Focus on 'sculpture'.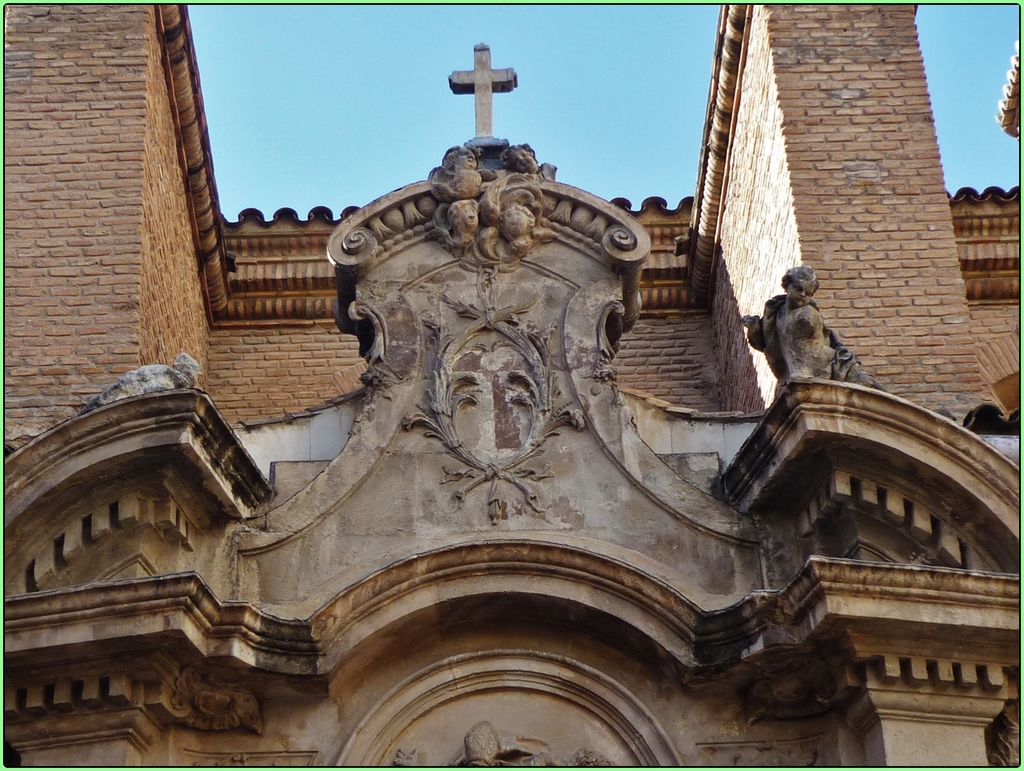
Focused at (428,197,491,255).
